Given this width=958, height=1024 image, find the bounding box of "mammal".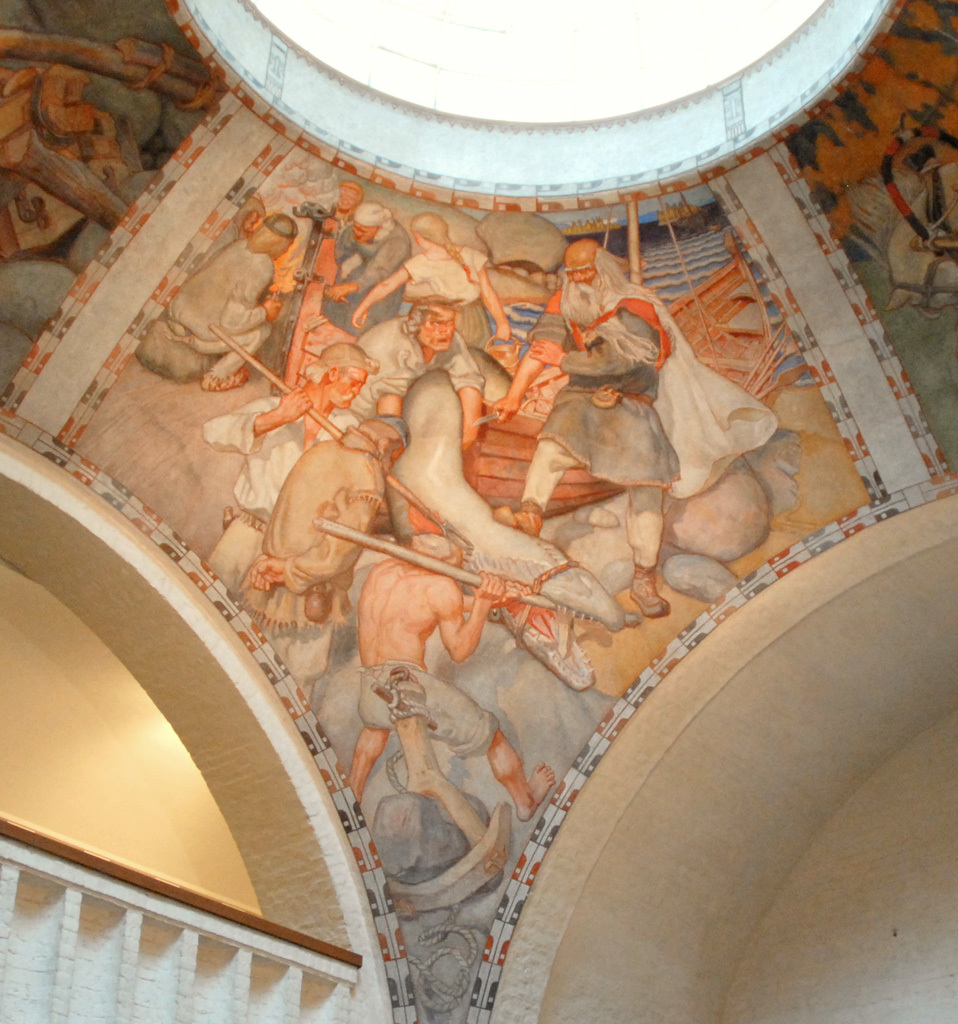
319 200 411 339.
